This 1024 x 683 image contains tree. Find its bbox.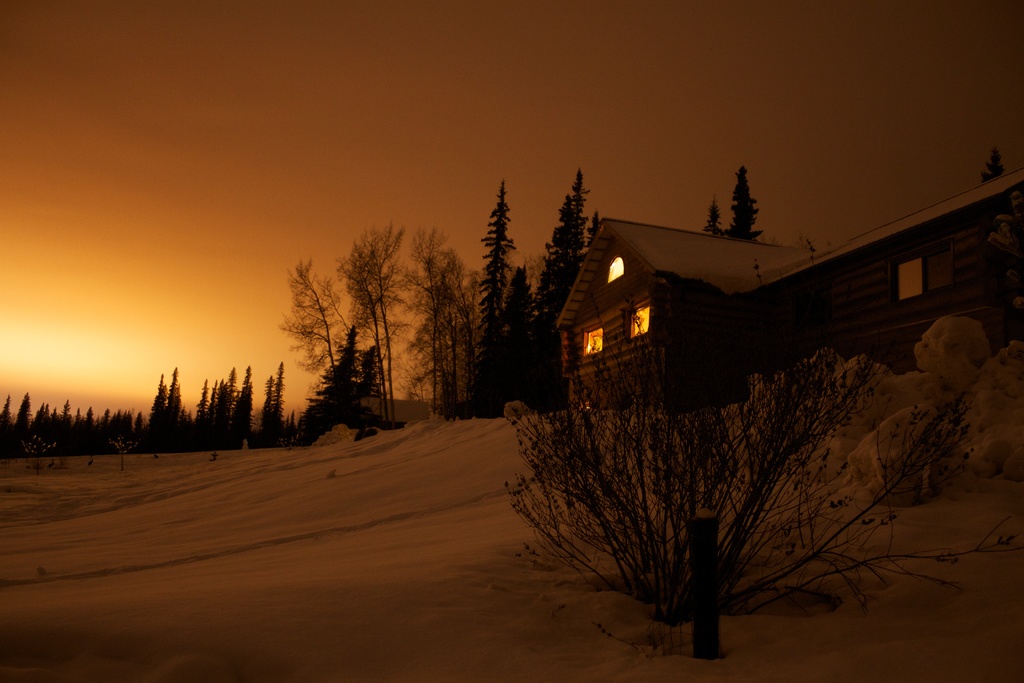
detection(232, 367, 257, 443).
